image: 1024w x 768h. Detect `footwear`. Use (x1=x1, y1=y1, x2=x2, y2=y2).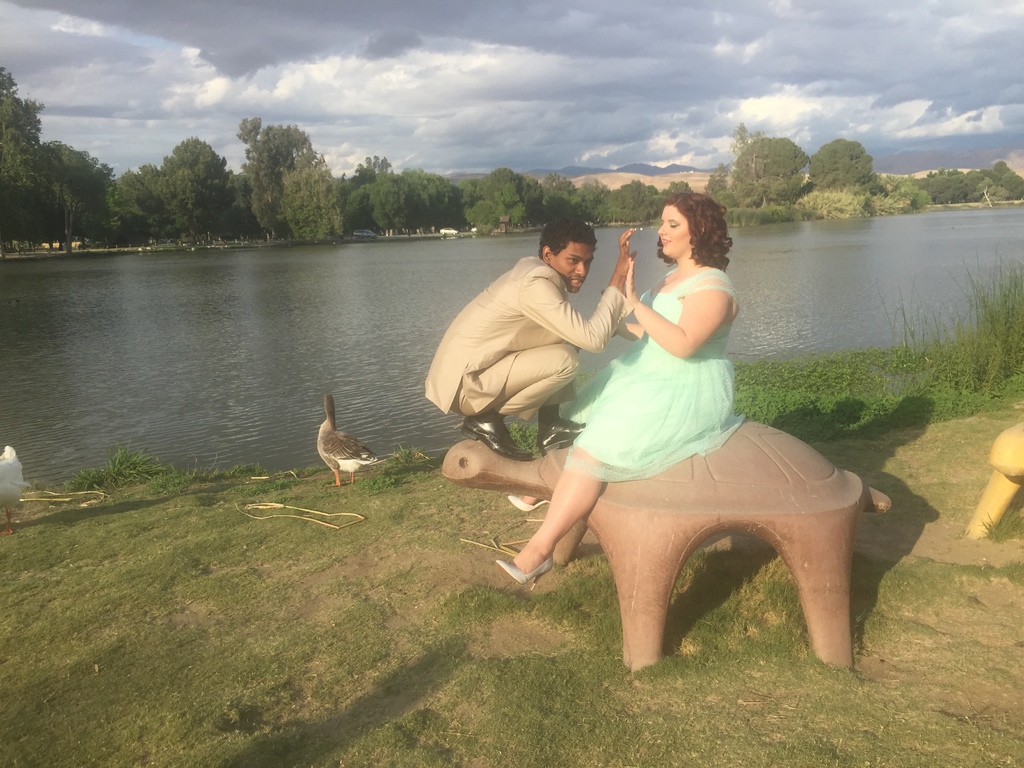
(x1=503, y1=495, x2=553, y2=512).
